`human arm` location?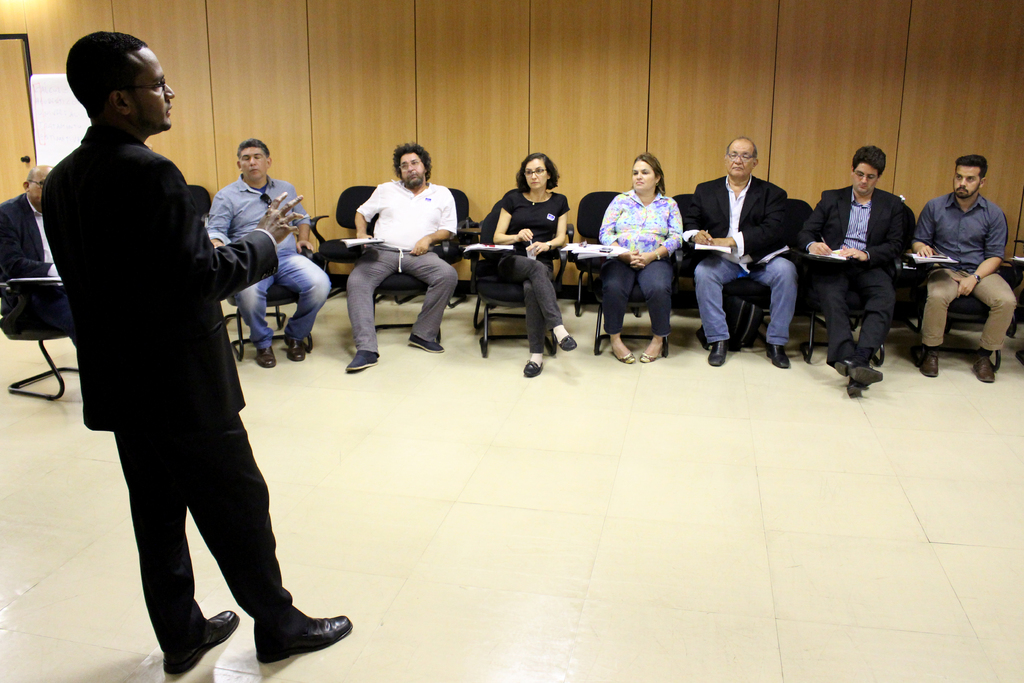
region(909, 208, 938, 259)
